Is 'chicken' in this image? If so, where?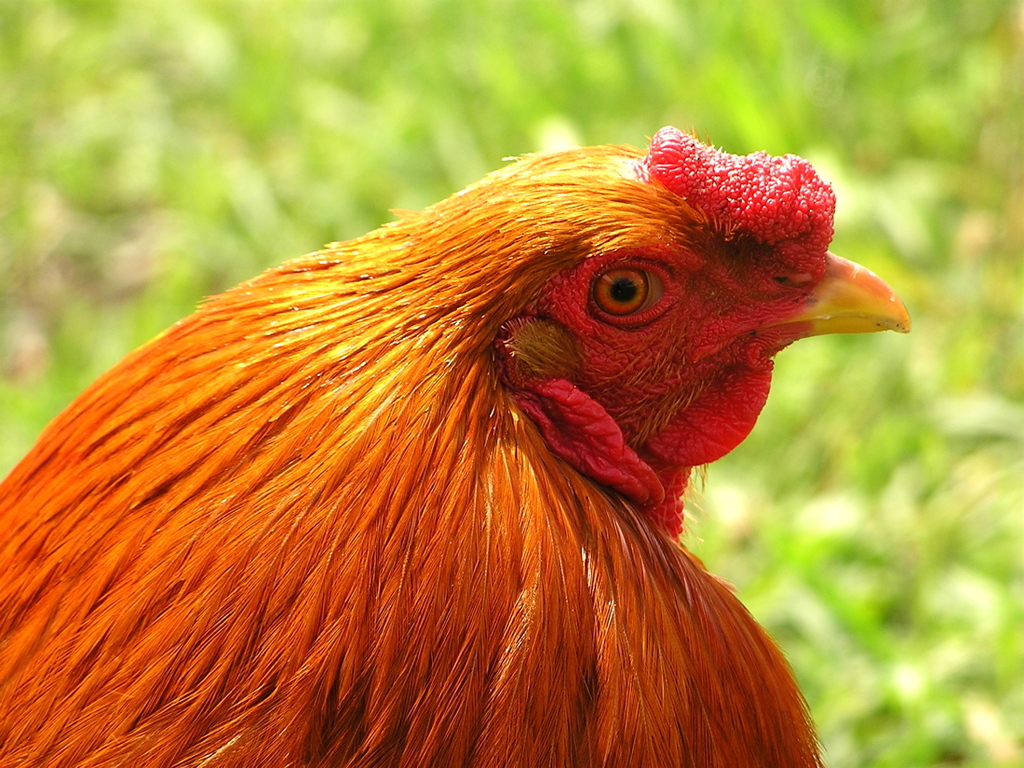
Yes, at crop(0, 129, 915, 767).
